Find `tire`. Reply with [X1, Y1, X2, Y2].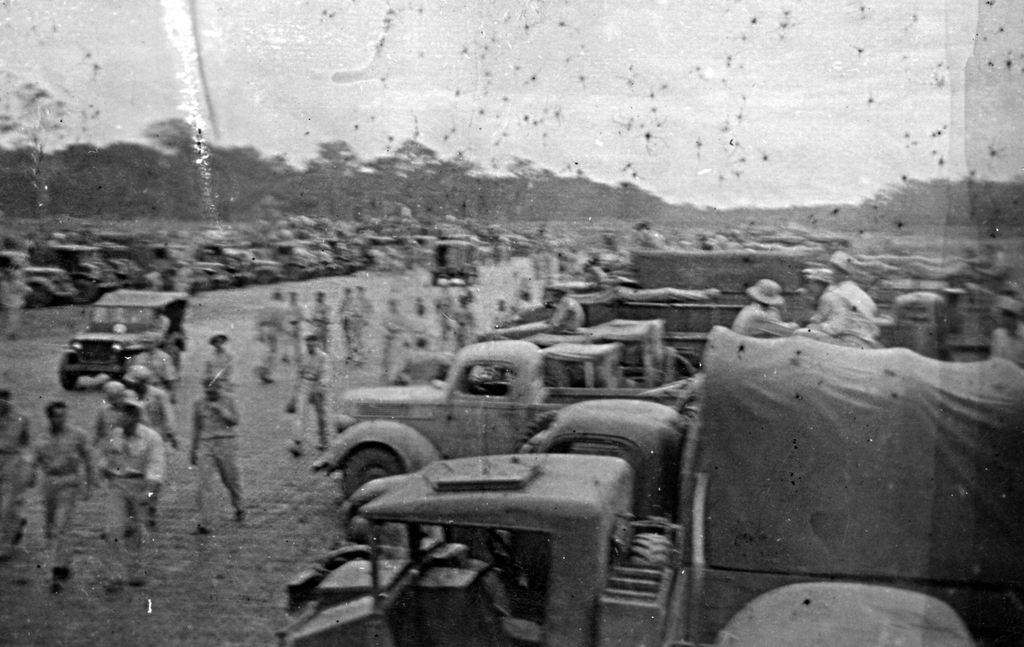
[56, 345, 67, 397].
